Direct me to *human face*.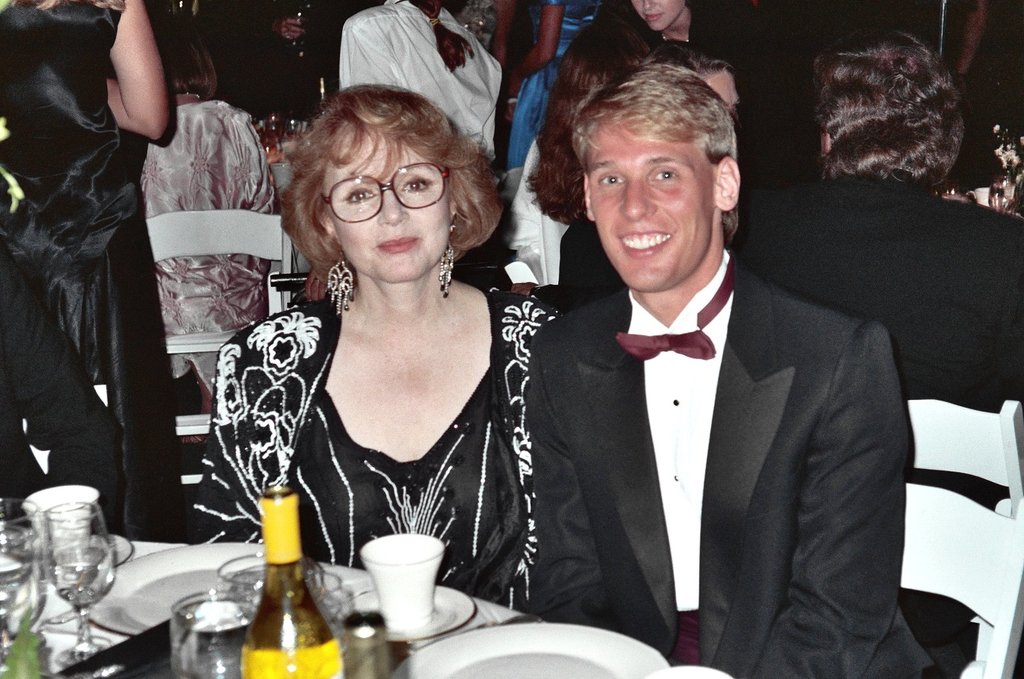
Direction: <box>584,112,713,295</box>.
